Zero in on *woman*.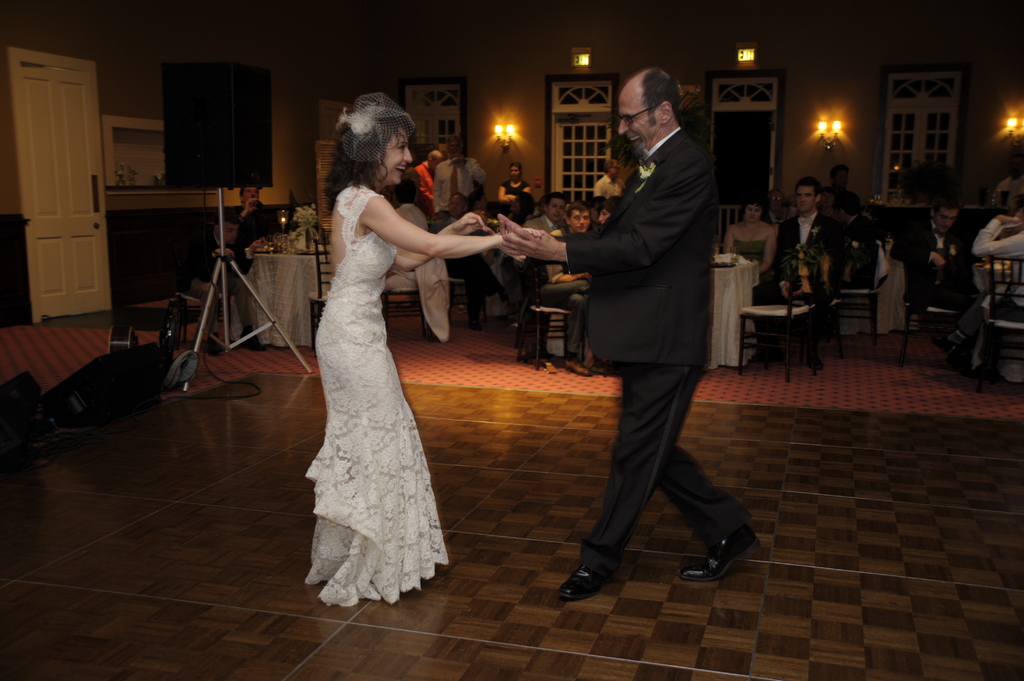
Zeroed in: BBox(817, 186, 842, 221).
